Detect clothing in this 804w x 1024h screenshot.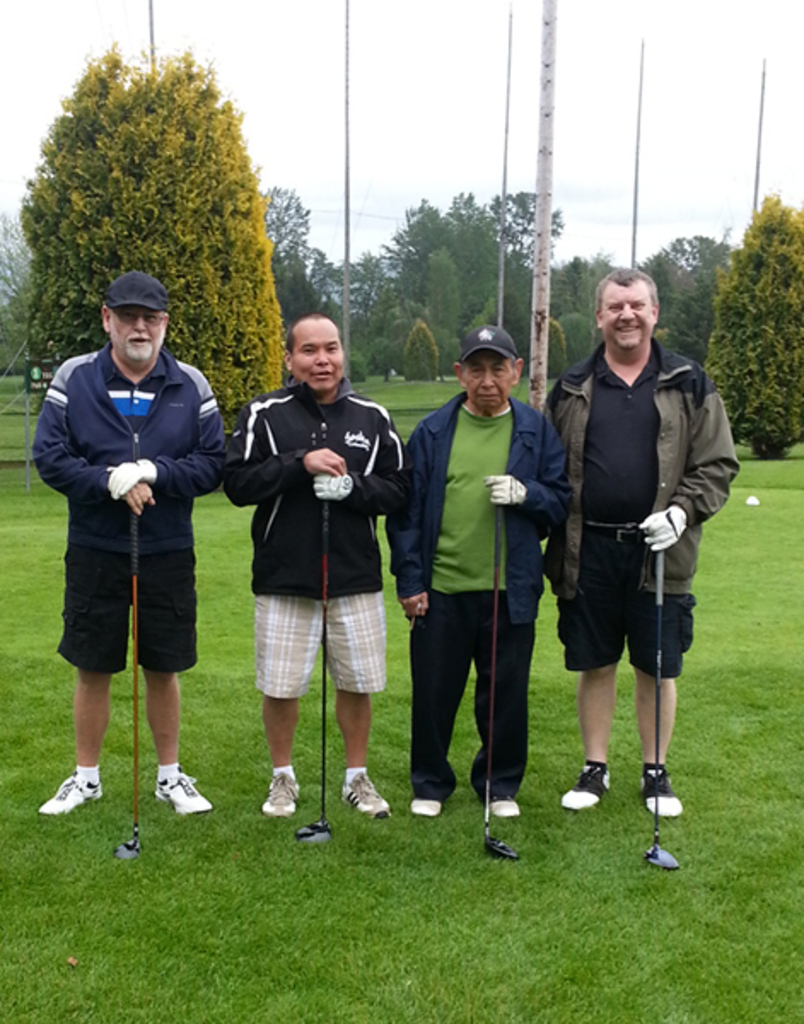
Detection: (376, 384, 575, 766).
